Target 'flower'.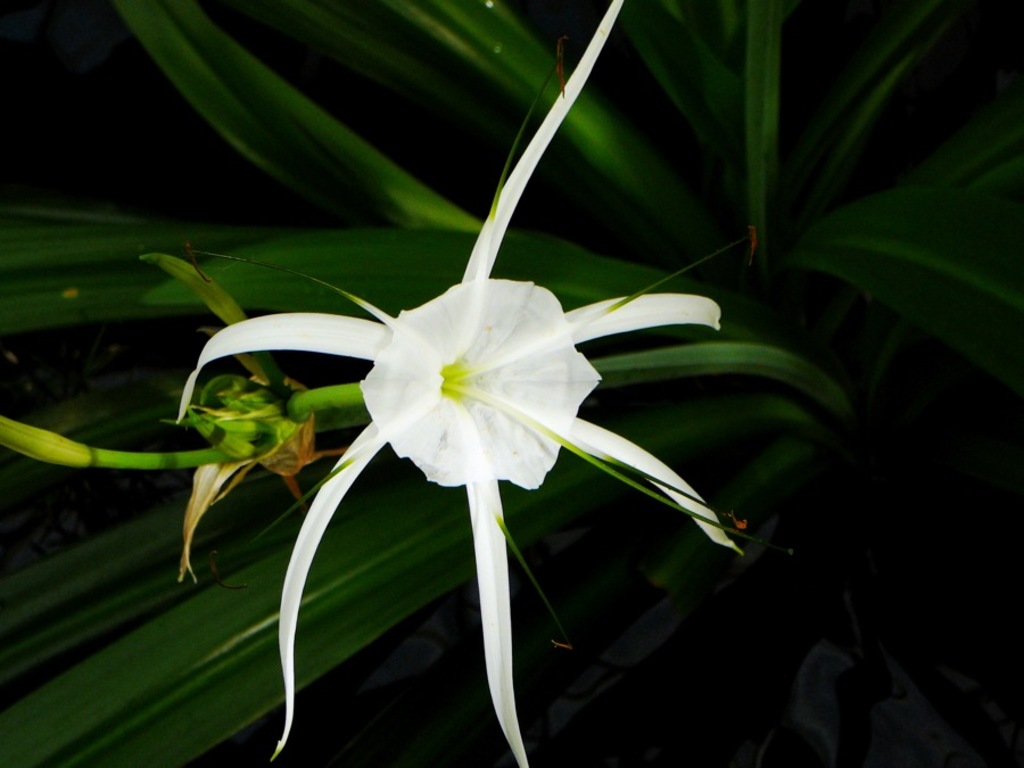
Target region: 96 0 826 762.
